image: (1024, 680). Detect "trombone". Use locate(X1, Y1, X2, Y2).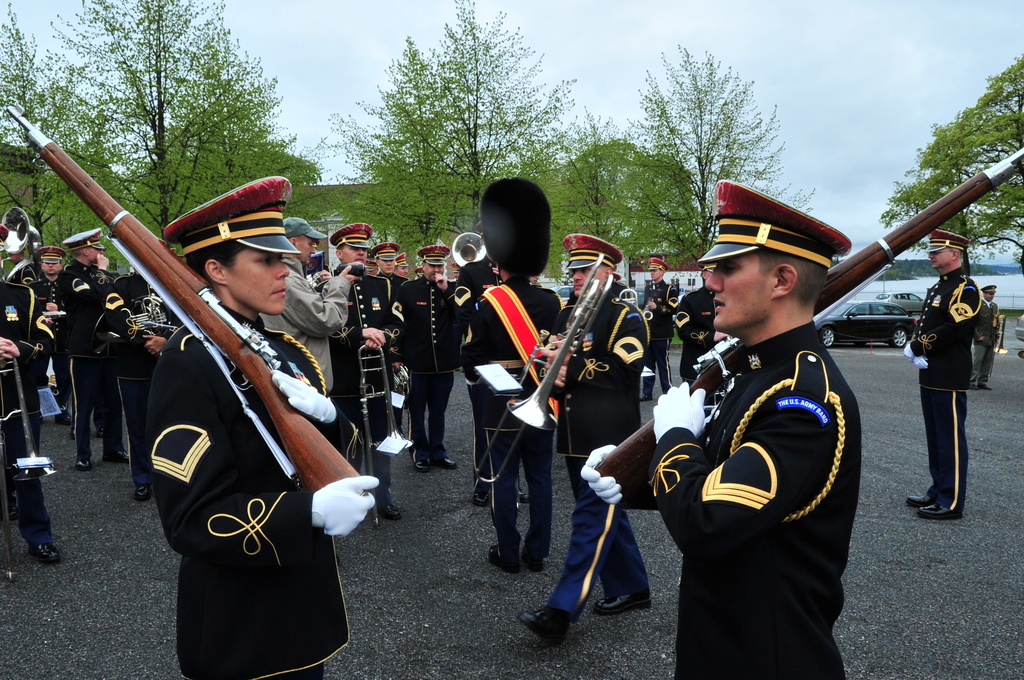
locate(474, 250, 615, 483).
